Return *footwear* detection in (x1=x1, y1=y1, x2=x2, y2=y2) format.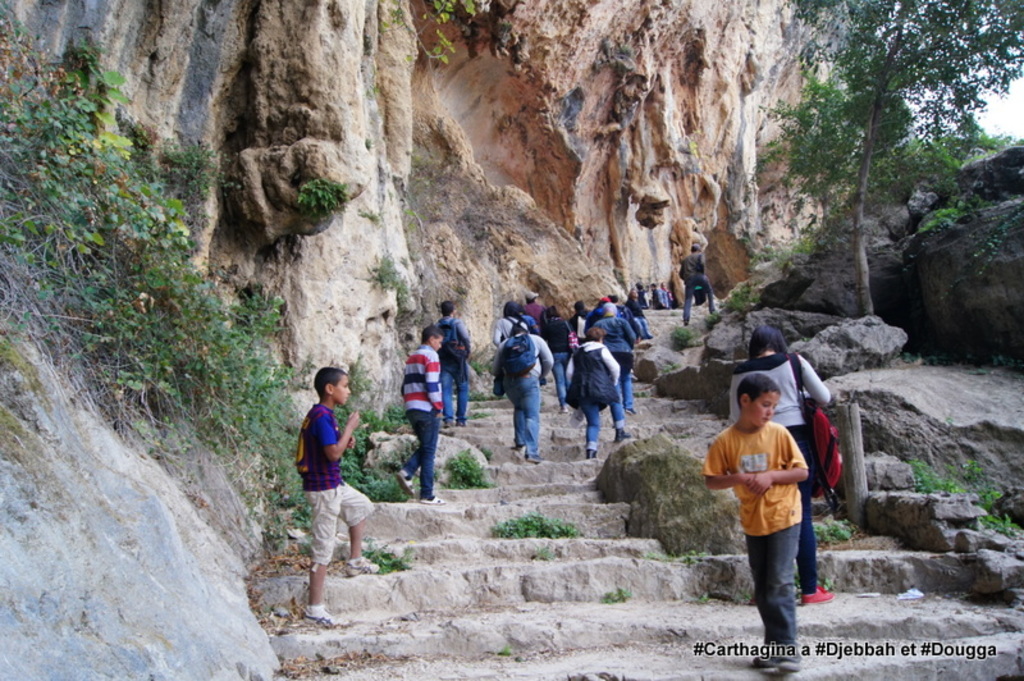
(x1=613, y1=424, x2=627, y2=440).
